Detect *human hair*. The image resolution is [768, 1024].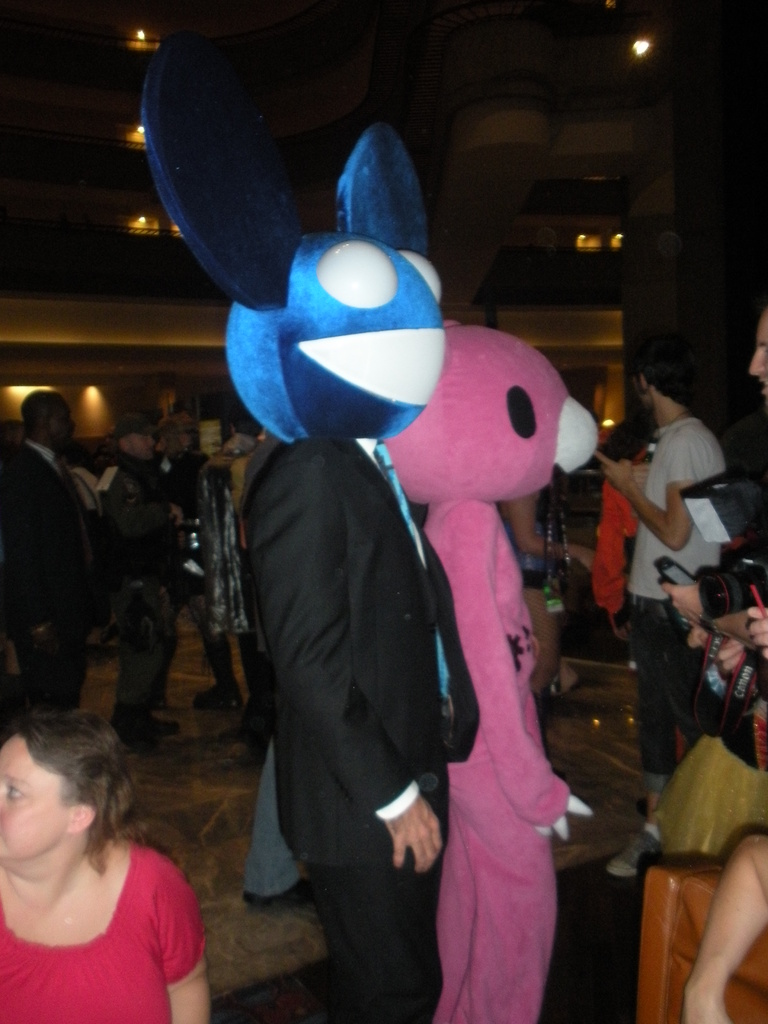
pyautogui.locateOnScreen(3, 721, 154, 909).
